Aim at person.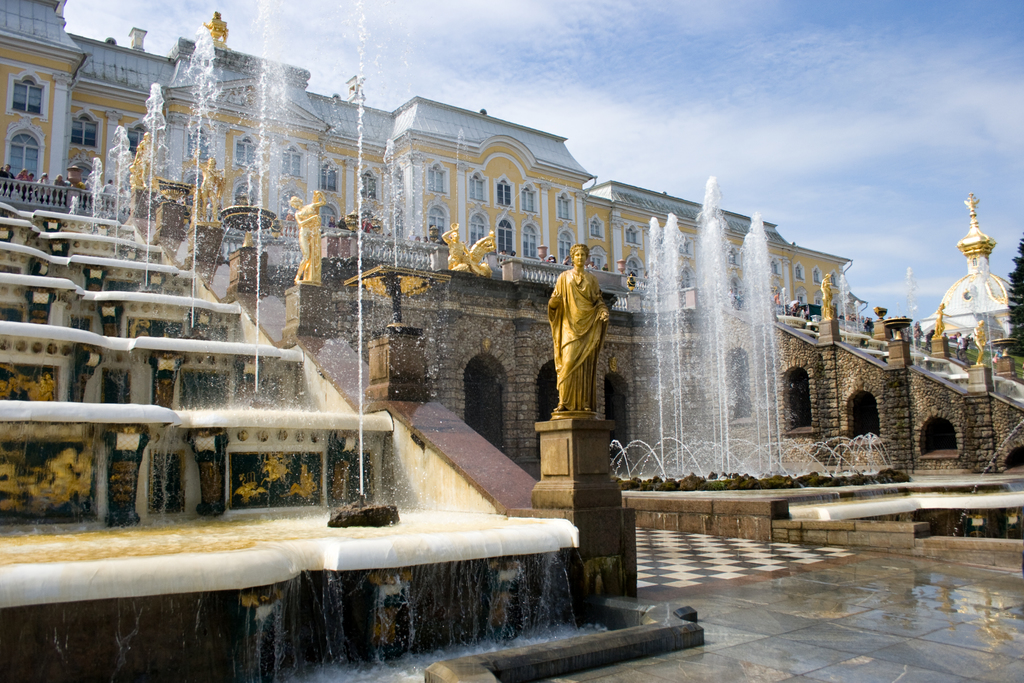
Aimed at {"x1": 195, "y1": 154, "x2": 218, "y2": 225}.
